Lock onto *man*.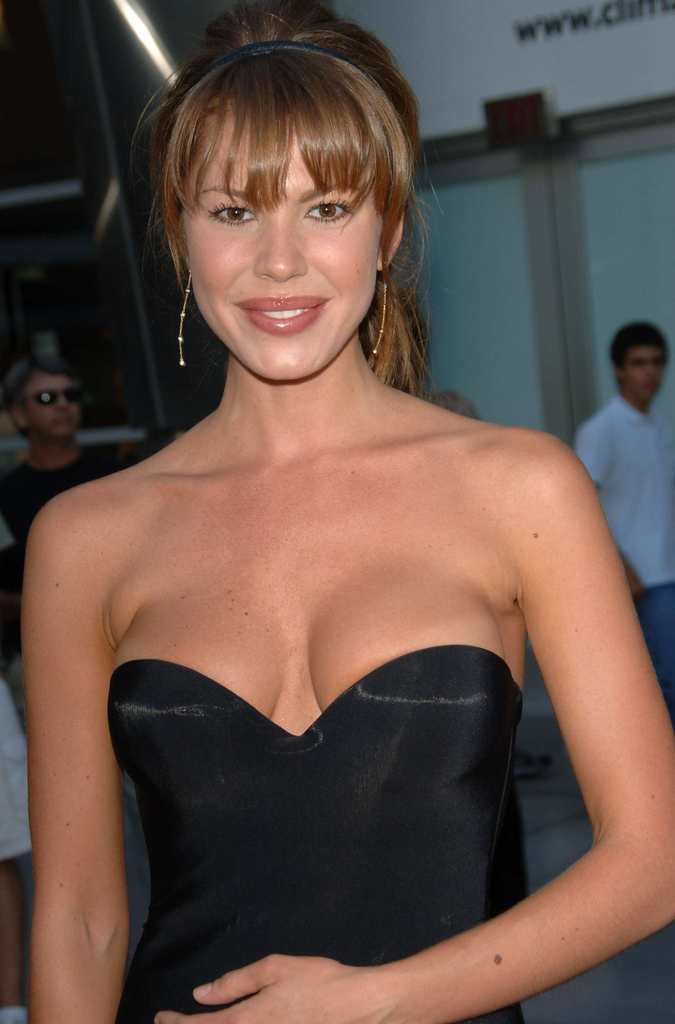
Locked: {"x1": 579, "y1": 305, "x2": 674, "y2": 551}.
